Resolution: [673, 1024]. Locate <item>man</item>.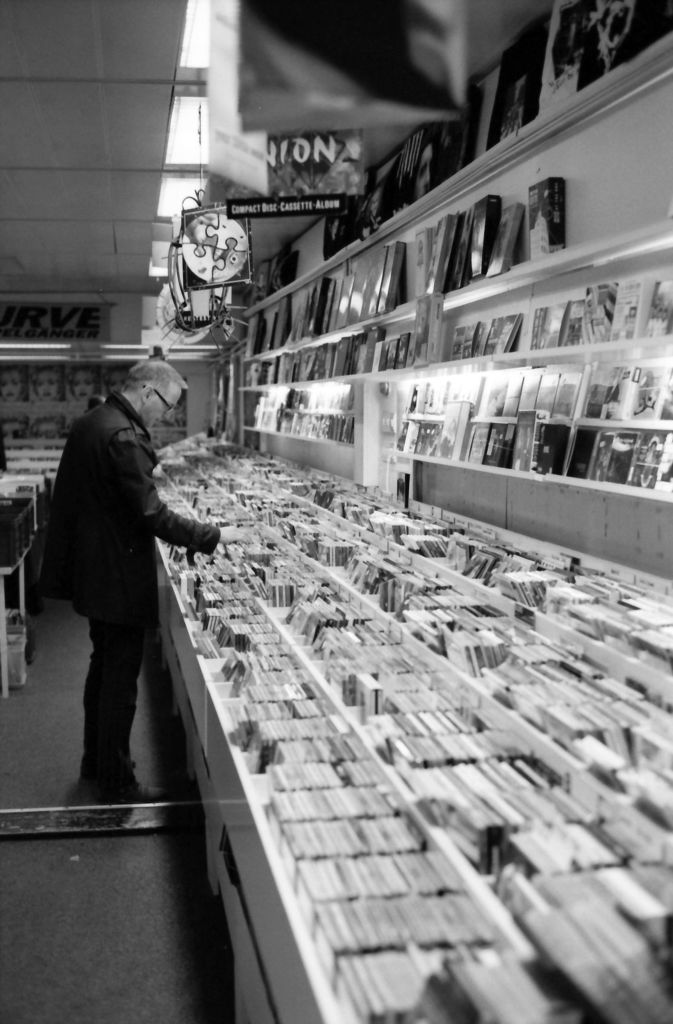
(33,349,250,798).
